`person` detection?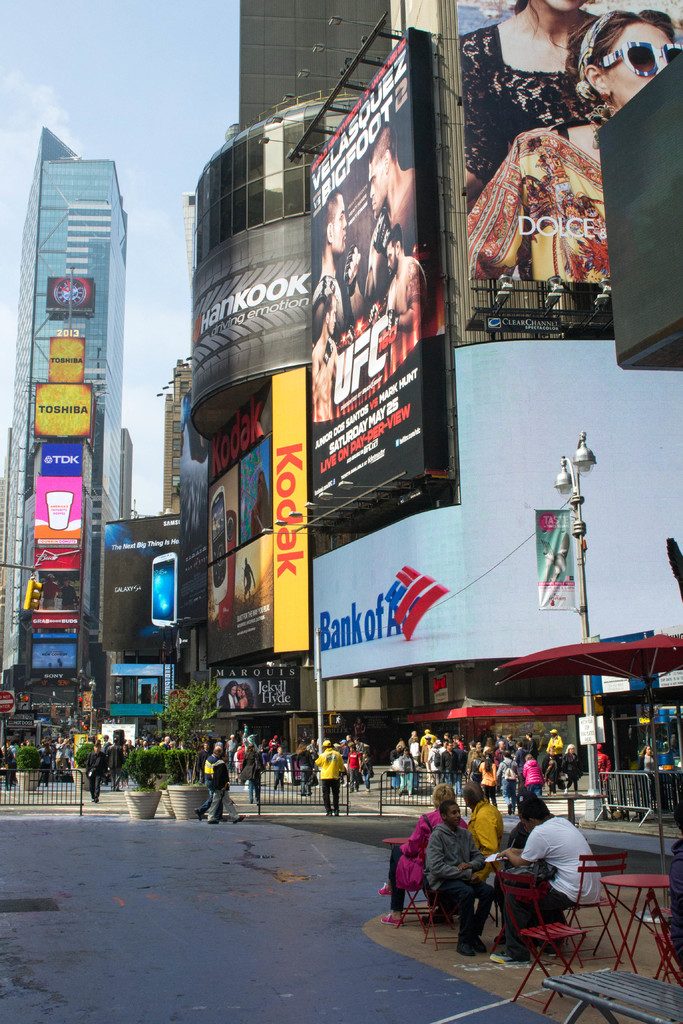
[left=464, top=11, right=676, bottom=282]
